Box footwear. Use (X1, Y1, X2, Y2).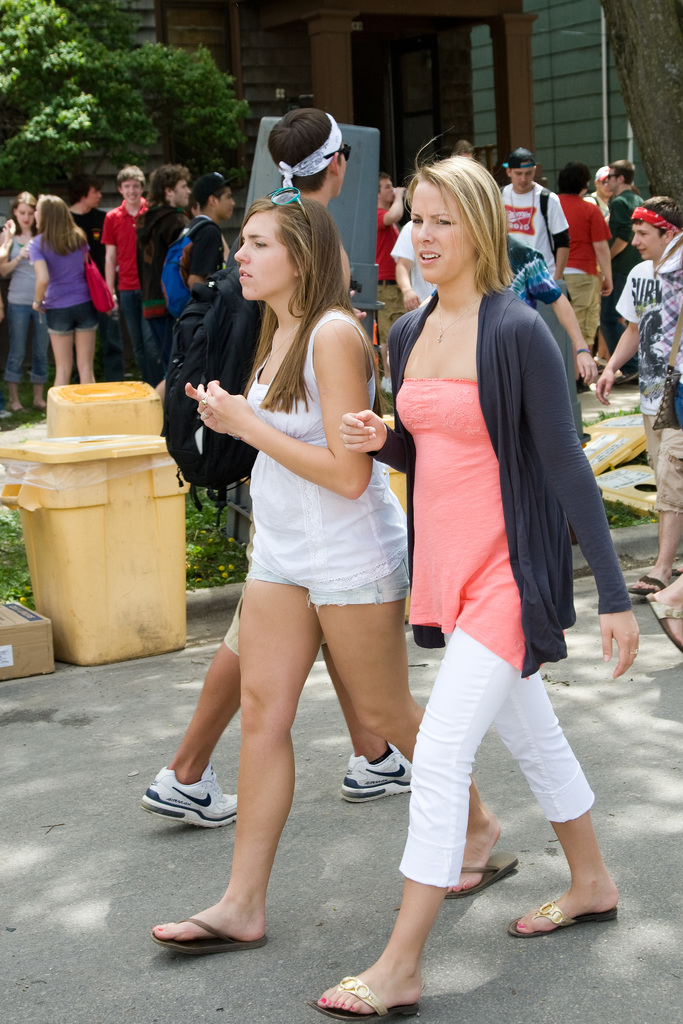
(31, 393, 45, 412).
